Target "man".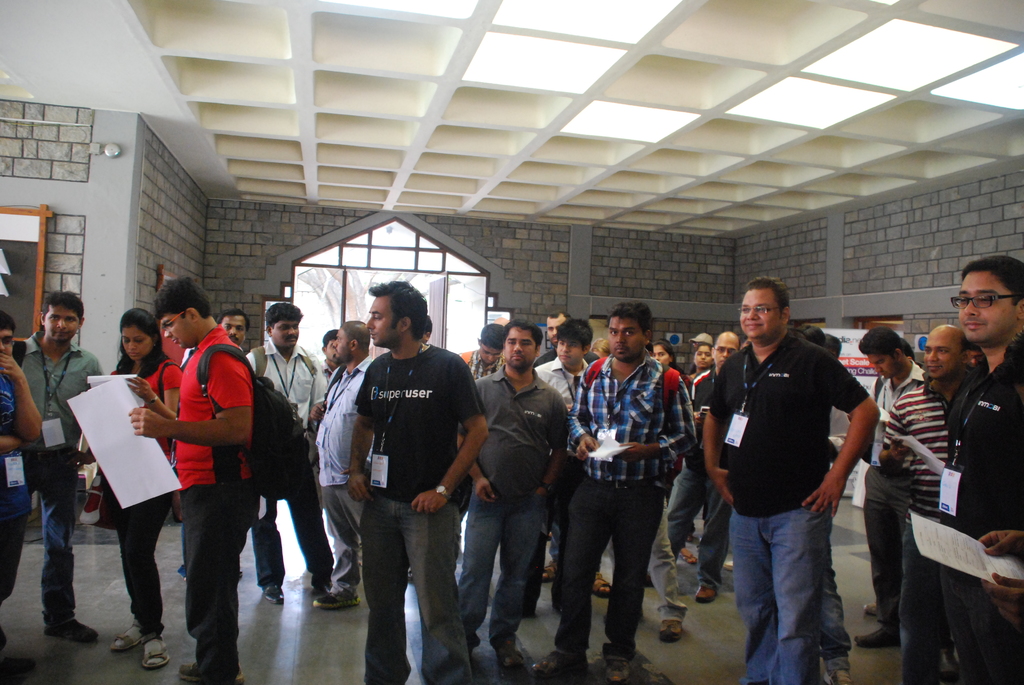
Target region: <box>519,316,590,618</box>.
